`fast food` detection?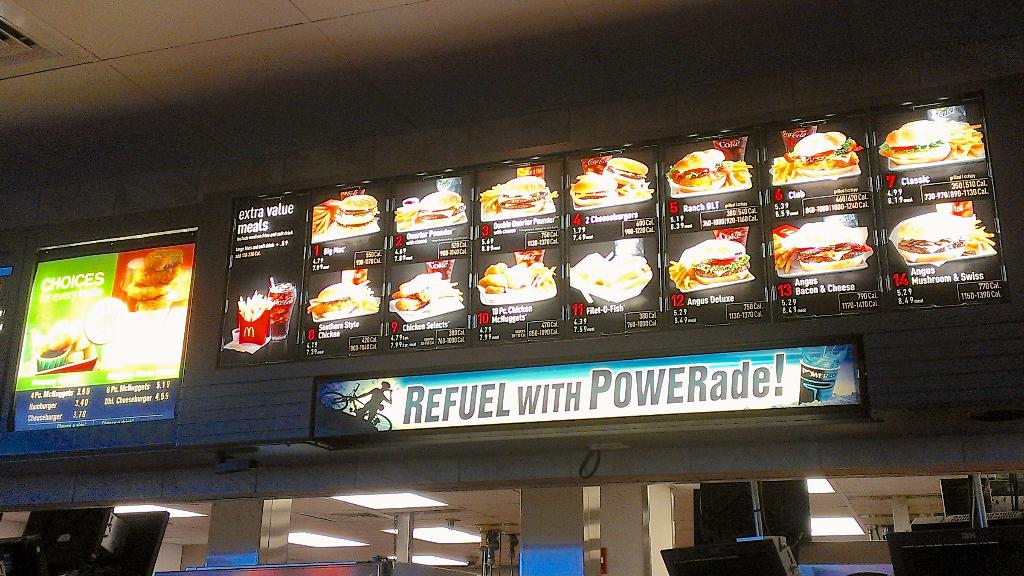
left=766, top=126, right=871, bottom=188
